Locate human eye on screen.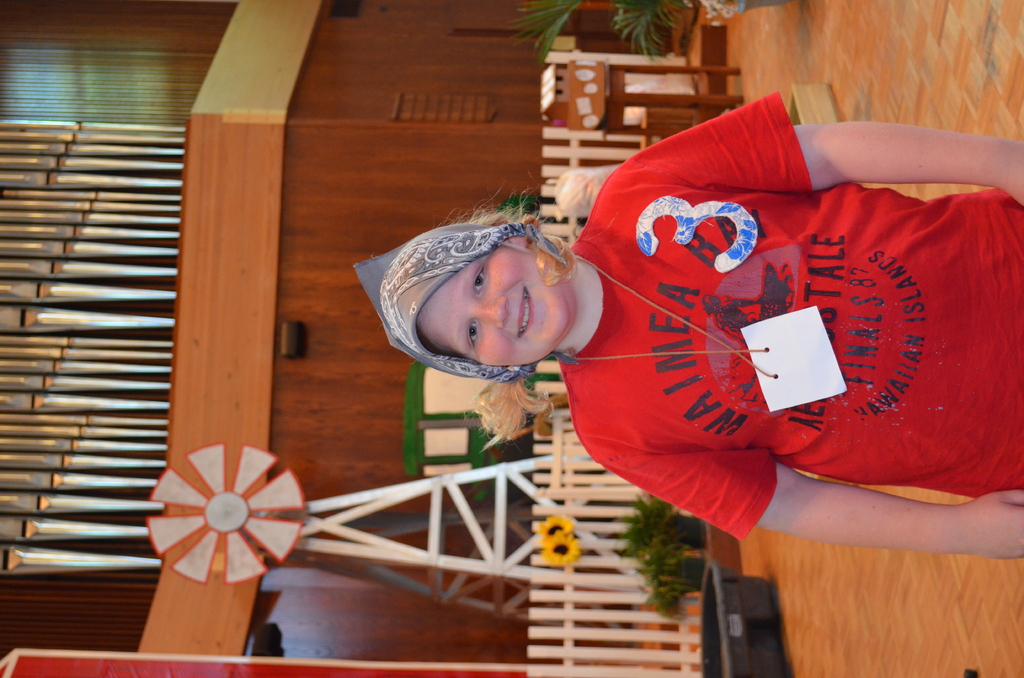
On screen at (469,262,489,295).
